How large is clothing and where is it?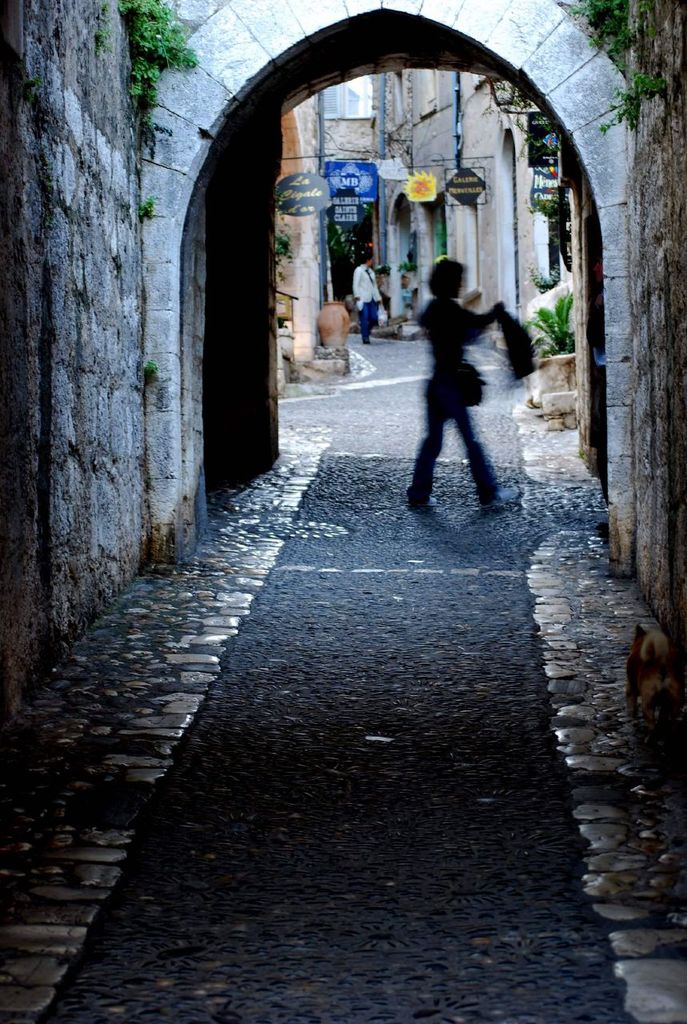
Bounding box: [x1=410, y1=291, x2=498, y2=511].
